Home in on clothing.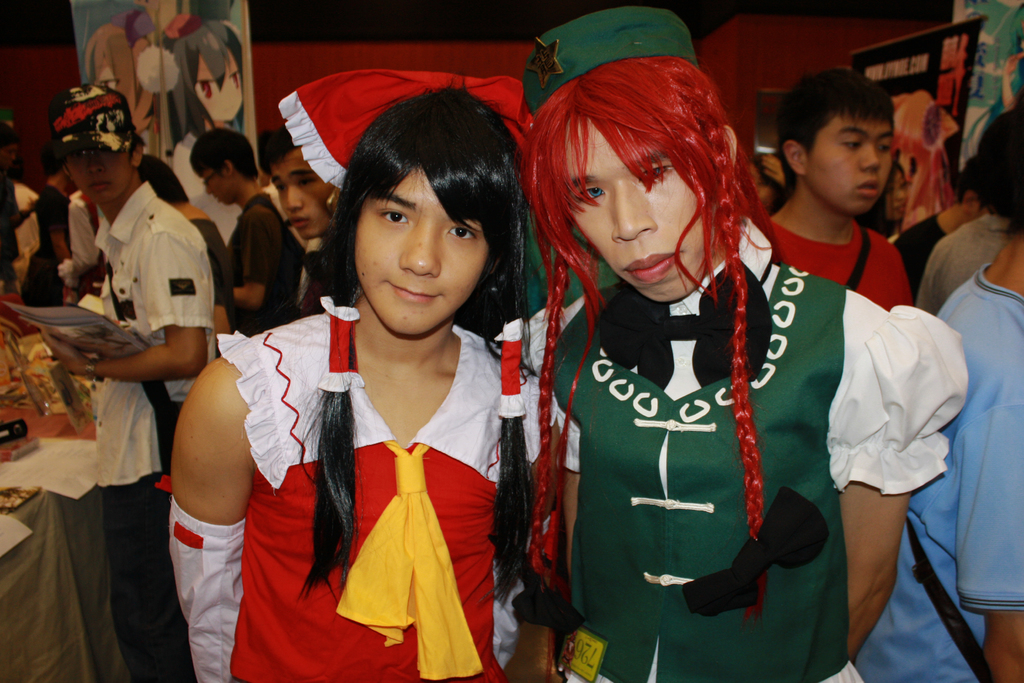
Homed in at [left=228, top=195, right=301, bottom=329].
